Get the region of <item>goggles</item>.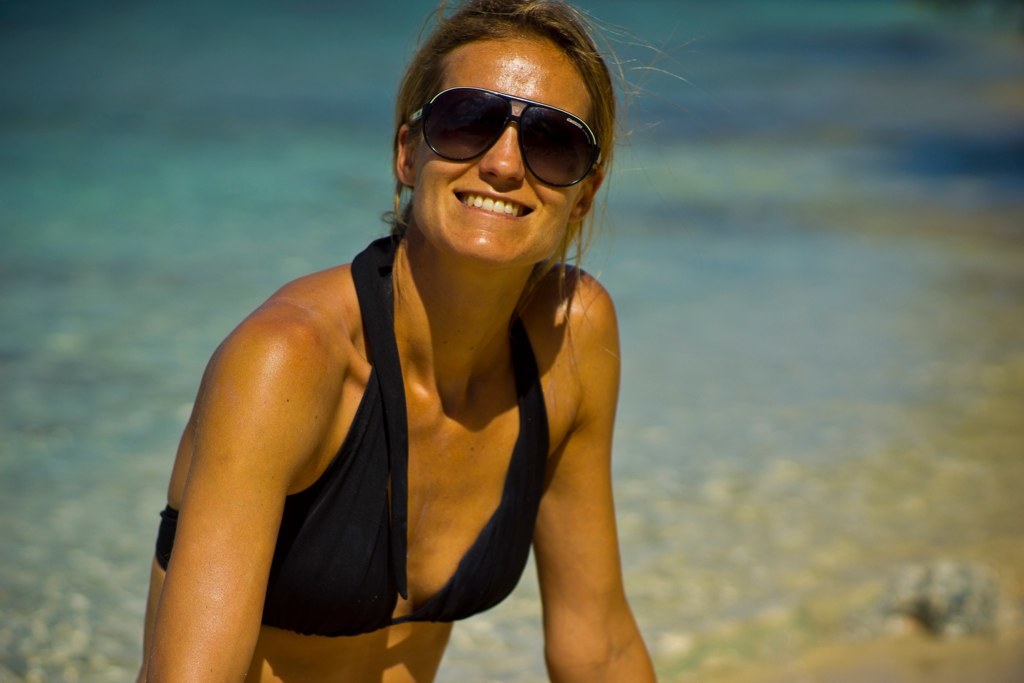
[left=419, top=89, right=592, bottom=155].
